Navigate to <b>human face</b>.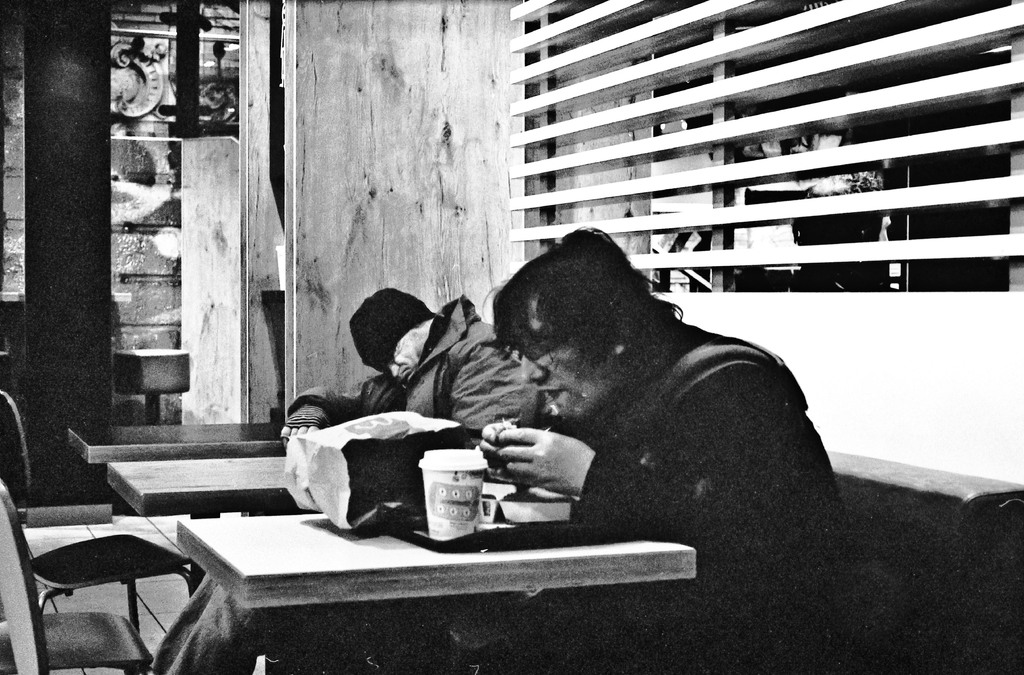
Navigation target: Rect(372, 321, 420, 383).
